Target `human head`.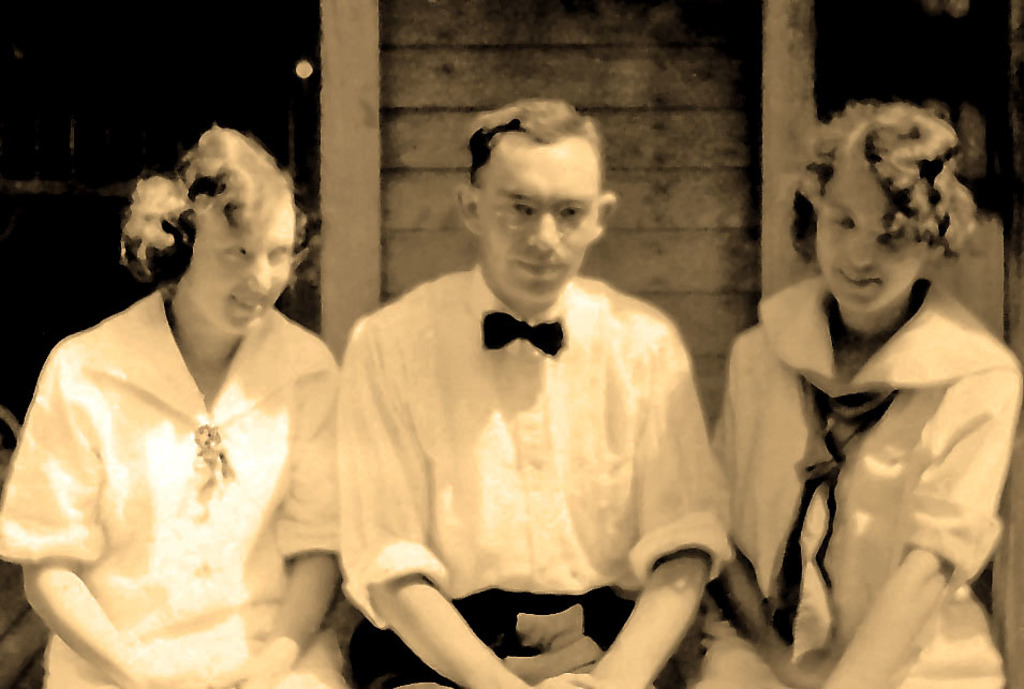
Target region: locate(443, 98, 614, 286).
